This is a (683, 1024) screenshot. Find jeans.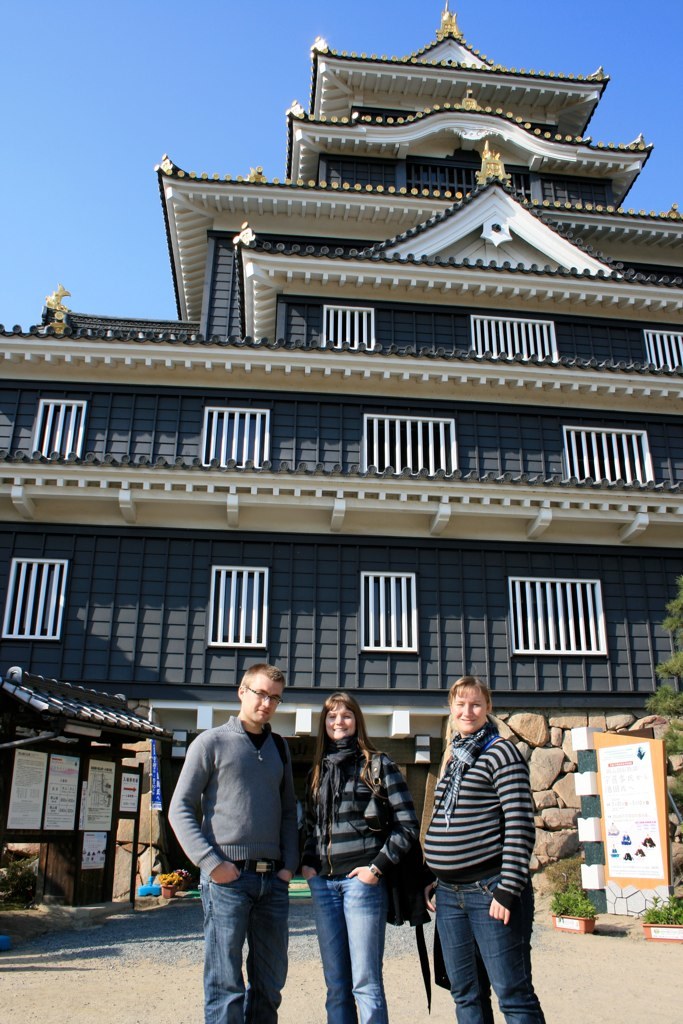
Bounding box: [x1=306, y1=868, x2=386, y2=1023].
